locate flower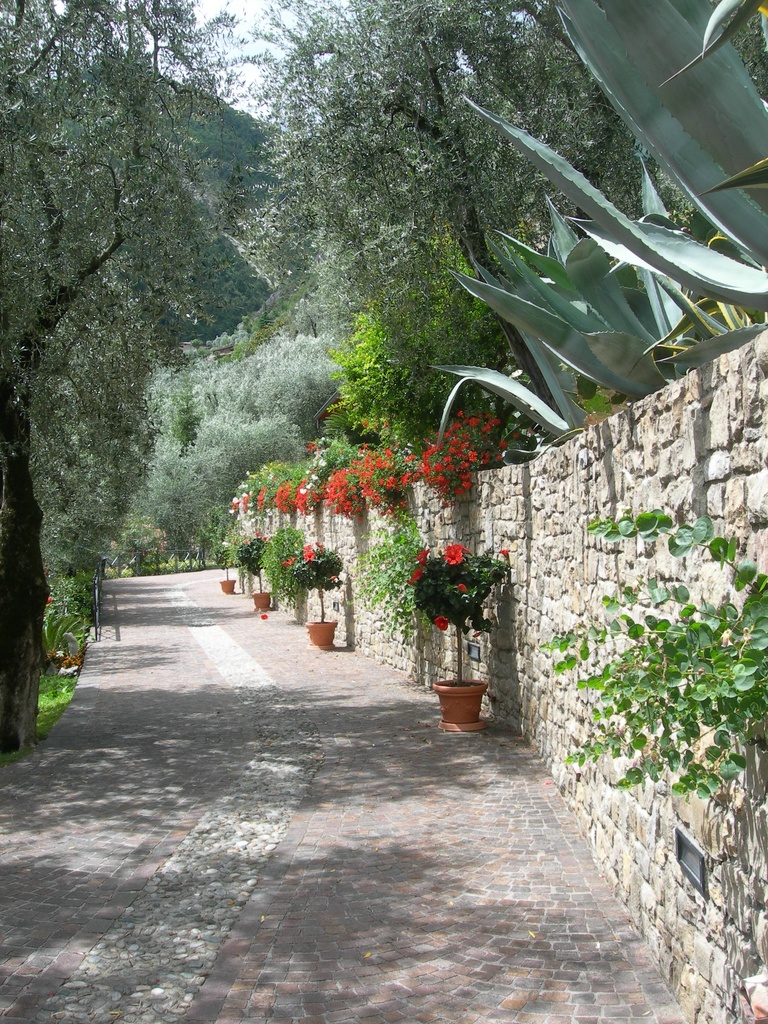
{"left": 329, "top": 574, "right": 340, "bottom": 584}
